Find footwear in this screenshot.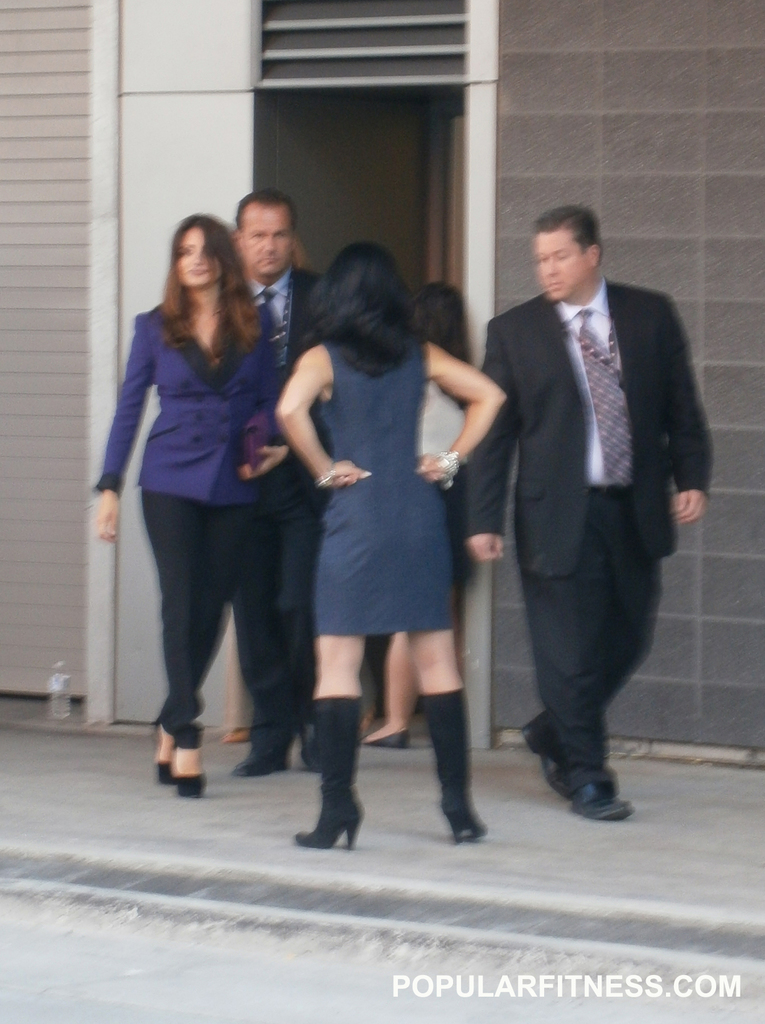
The bounding box for footwear is {"x1": 296, "y1": 730, "x2": 317, "y2": 765}.
